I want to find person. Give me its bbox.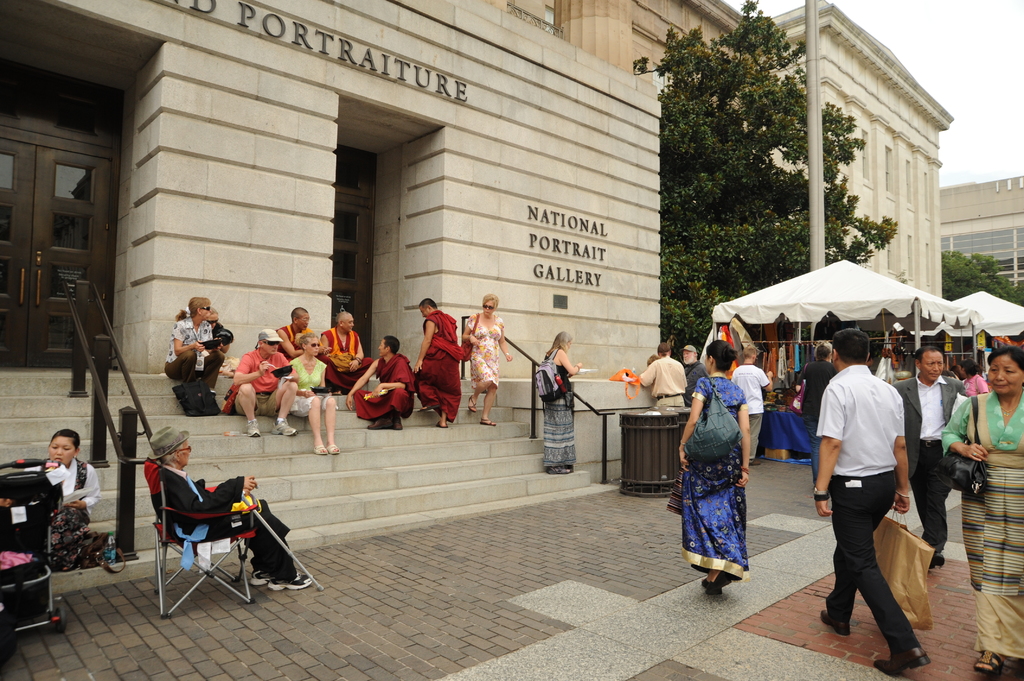
locate(945, 345, 1023, 676).
